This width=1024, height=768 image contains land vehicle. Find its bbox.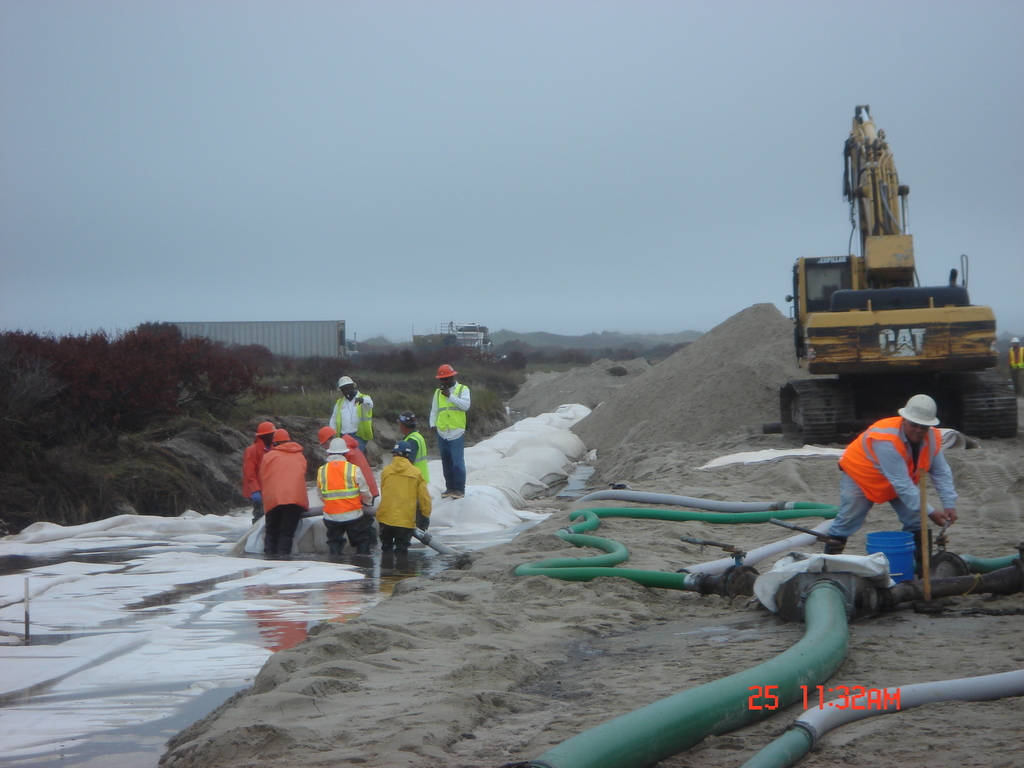
select_region(764, 106, 1016, 440).
